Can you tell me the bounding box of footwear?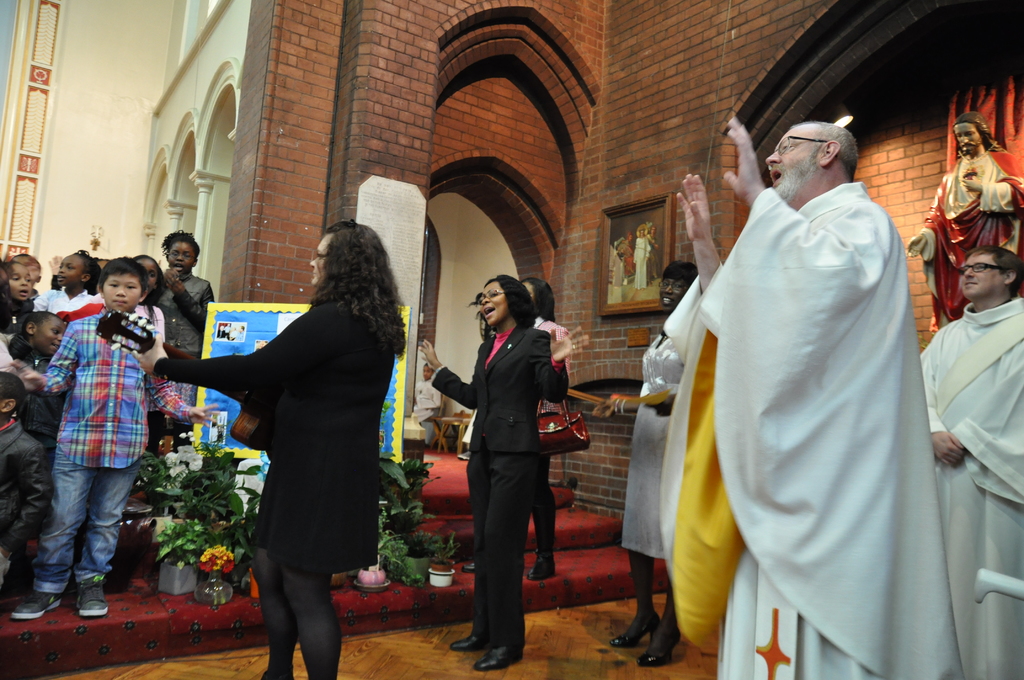
[left=75, top=577, right=106, bottom=614].
